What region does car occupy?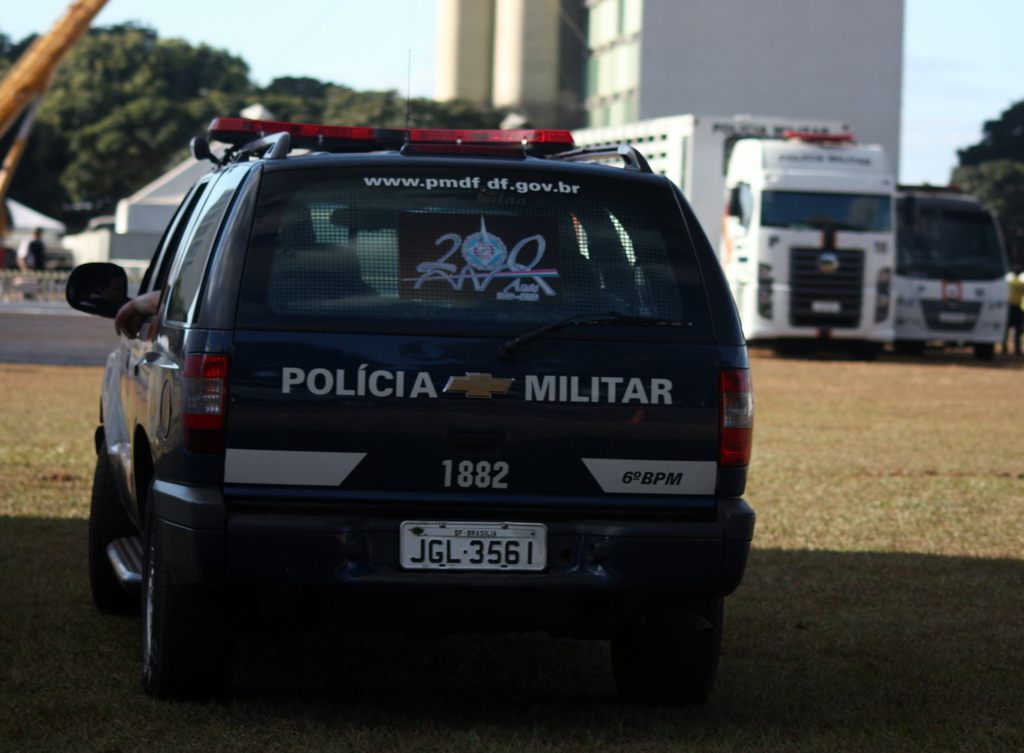
(65, 55, 757, 698).
